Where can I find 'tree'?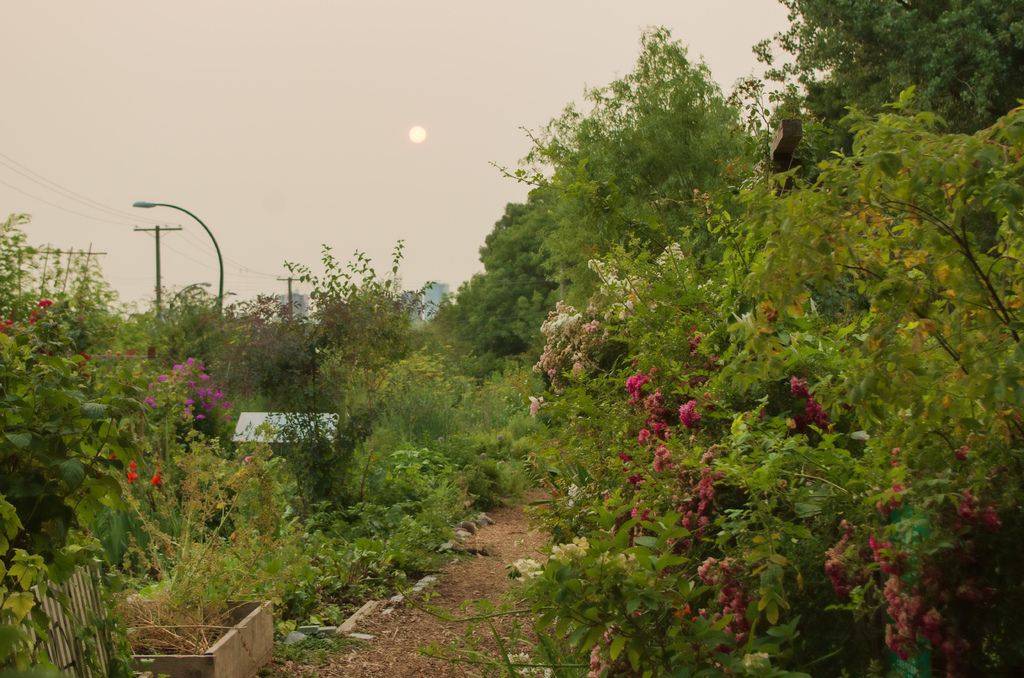
You can find it at [751, 0, 1023, 140].
